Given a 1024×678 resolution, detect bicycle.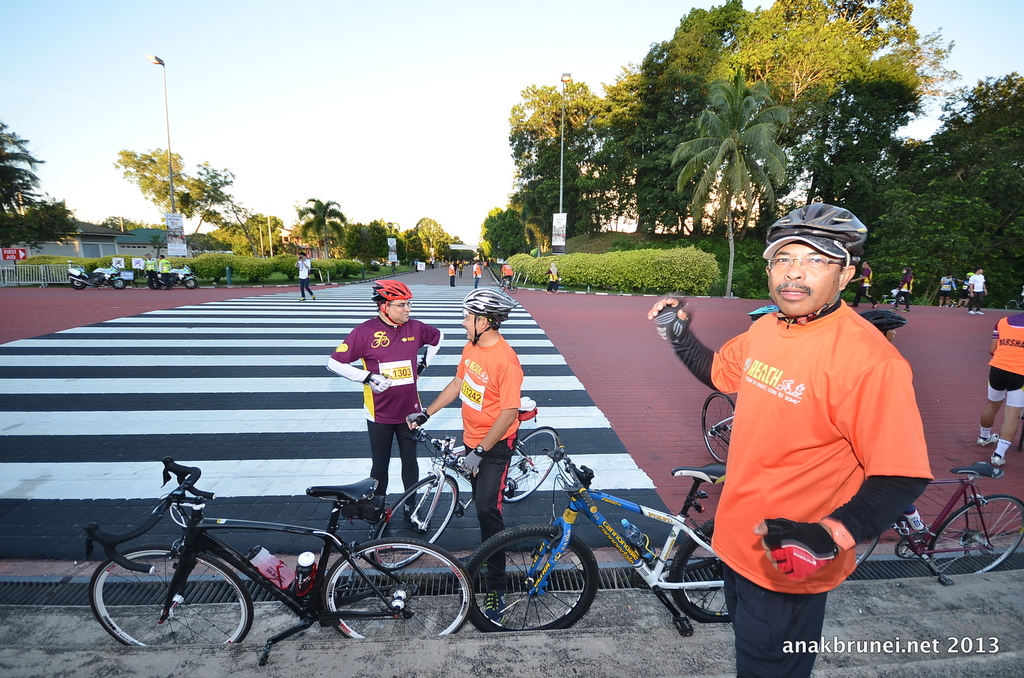
BBox(701, 391, 738, 464).
